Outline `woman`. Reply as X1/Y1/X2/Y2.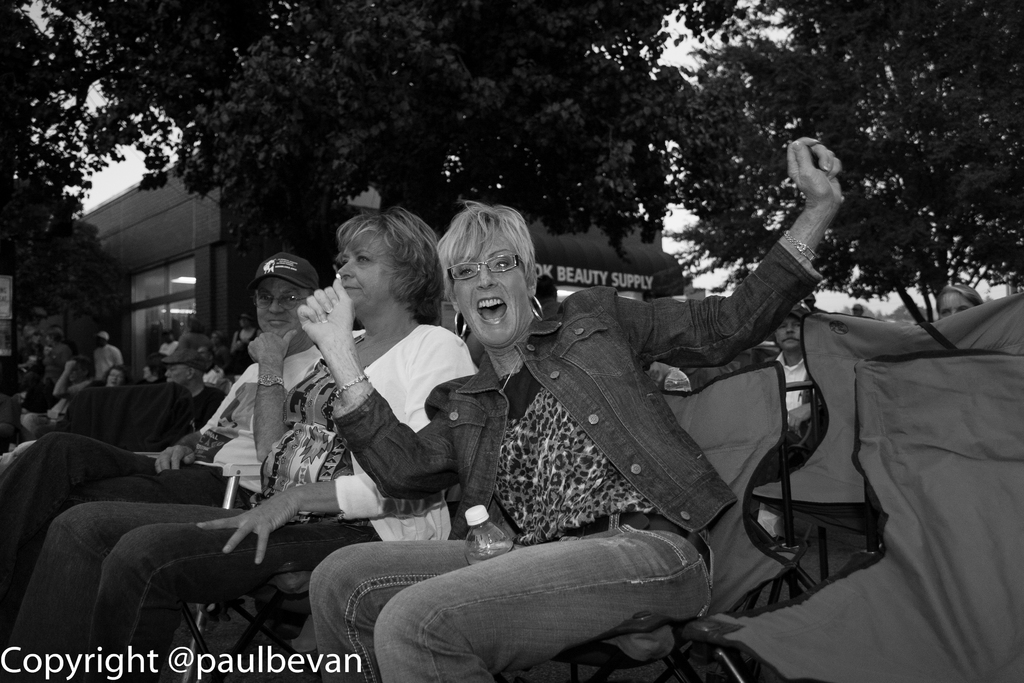
232/165/833/664.
